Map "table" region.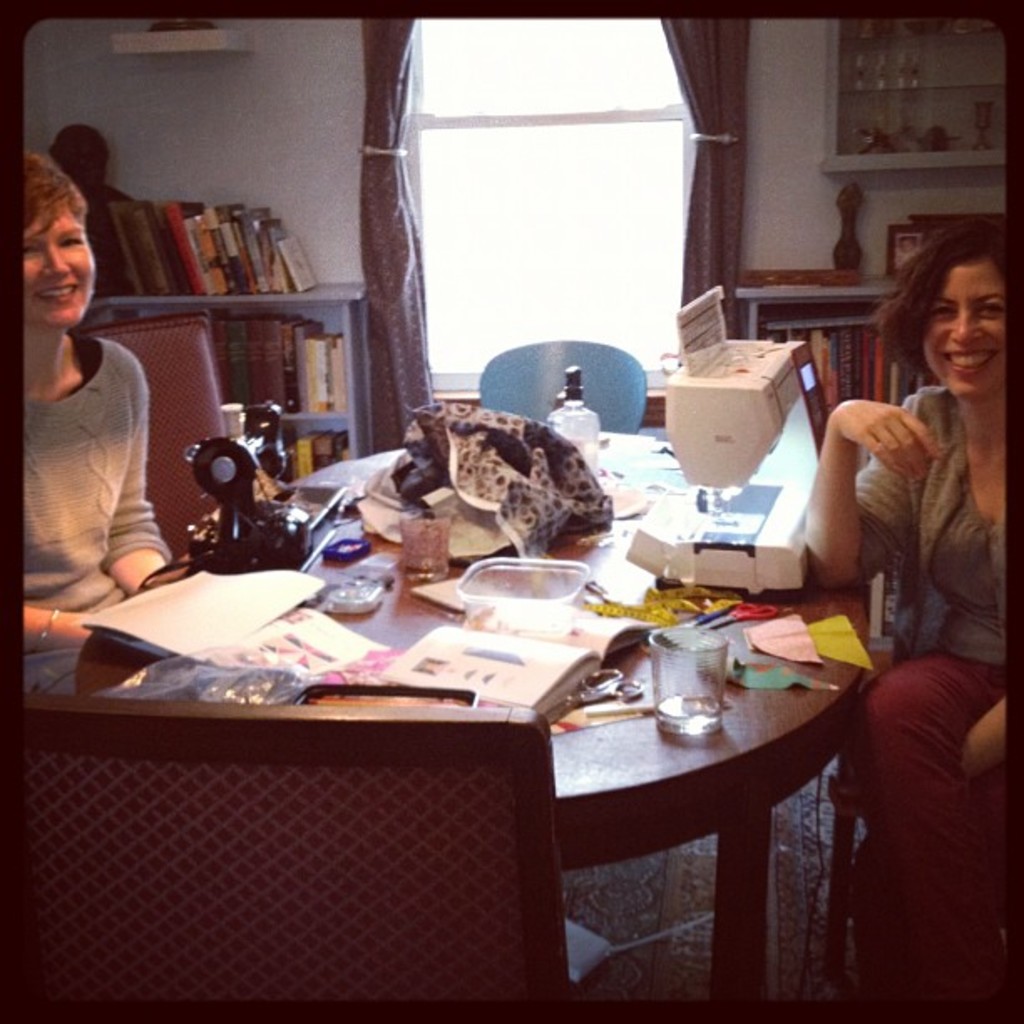
Mapped to 22/499/878/1006.
